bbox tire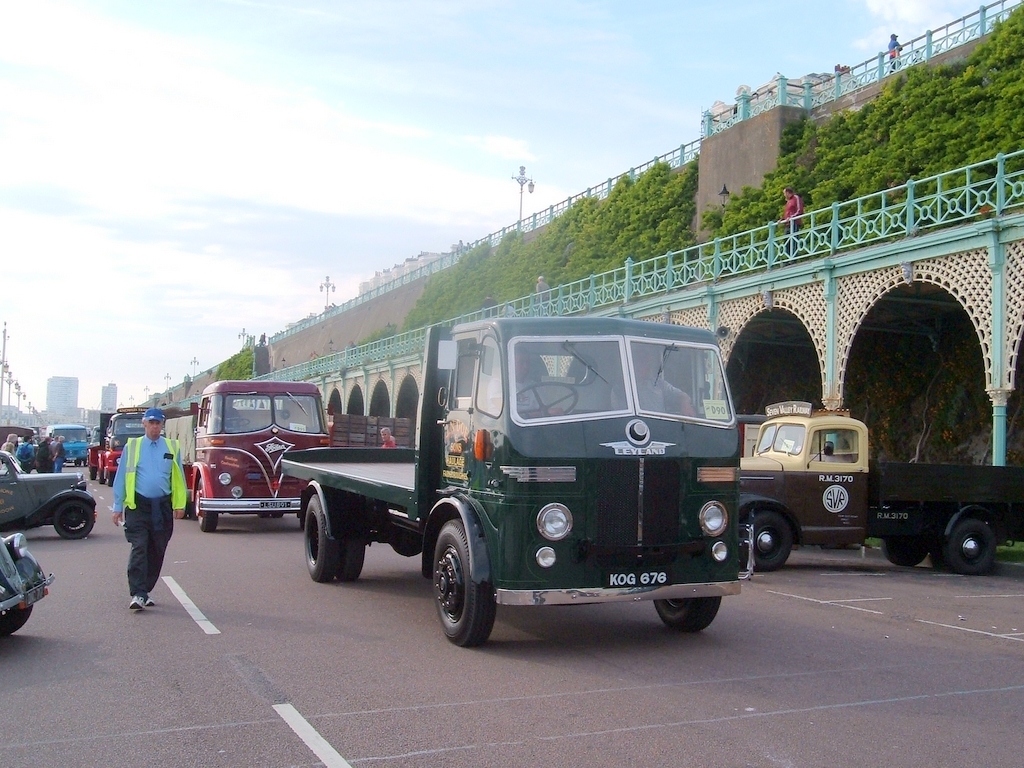
[740, 512, 791, 572]
